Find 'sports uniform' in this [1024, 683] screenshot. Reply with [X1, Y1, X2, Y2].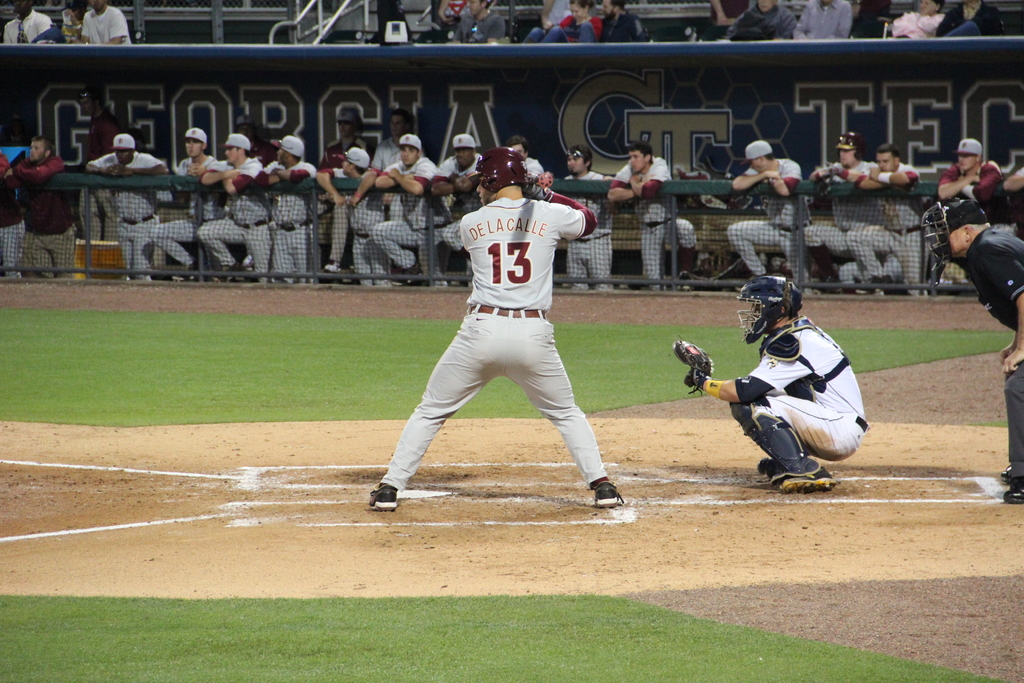
[806, 144, 889, 292].
